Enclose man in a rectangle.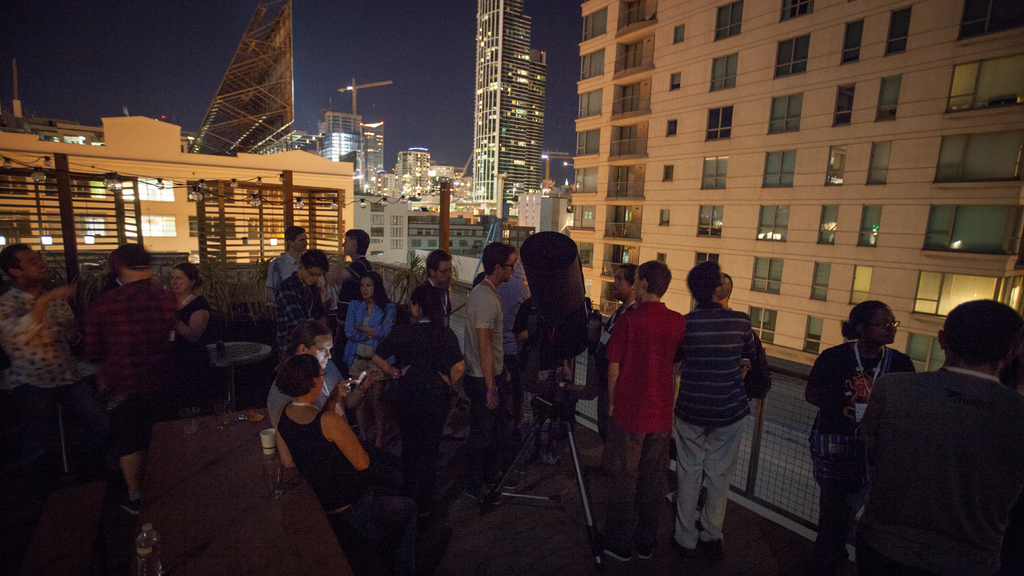
l=830, t=291, r=1023, b=572.
